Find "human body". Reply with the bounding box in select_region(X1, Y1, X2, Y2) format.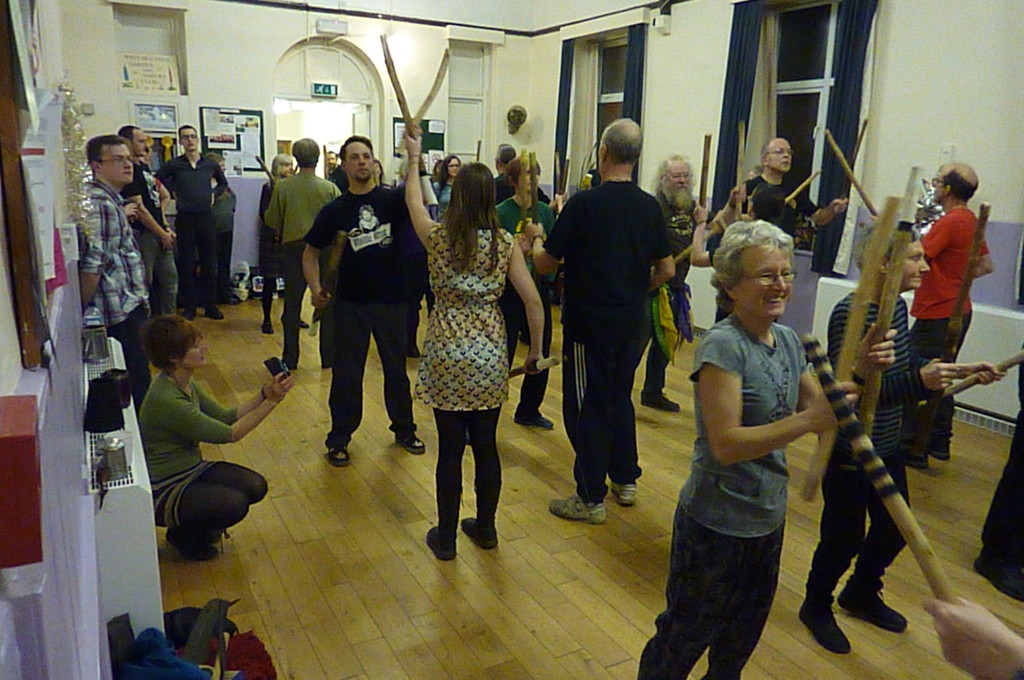
select_region(137, 302, 296, 562).
